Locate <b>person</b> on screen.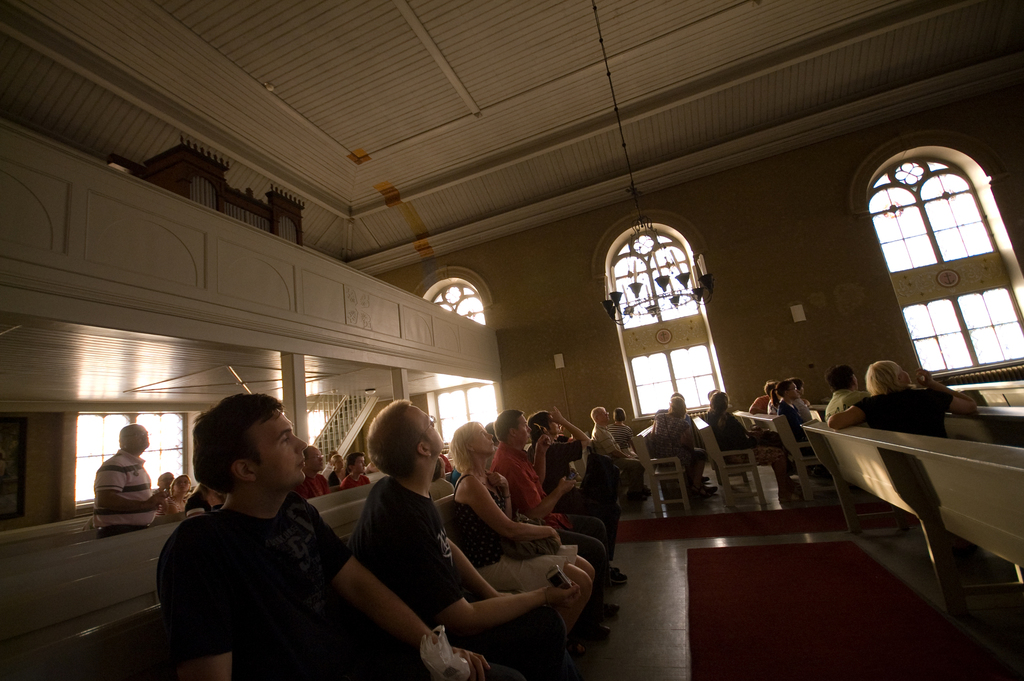
On screen at 94,426,165,532.
